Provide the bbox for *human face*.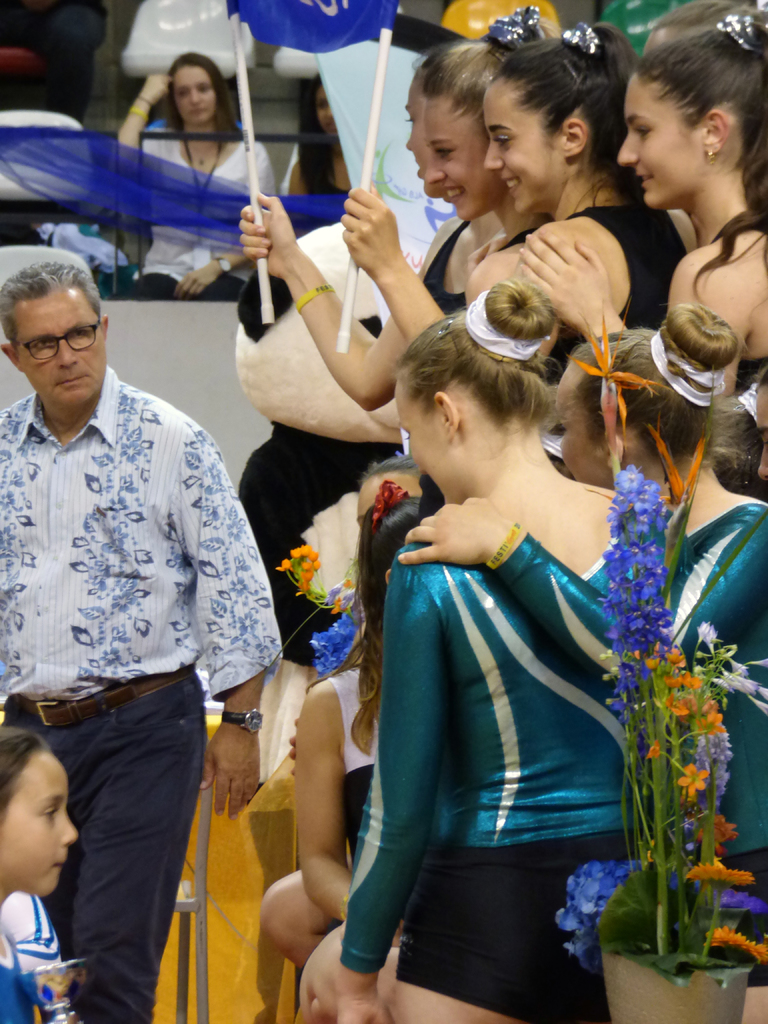
{"left": 484, "top": 89, "right": 566, "bottom": 216}.
